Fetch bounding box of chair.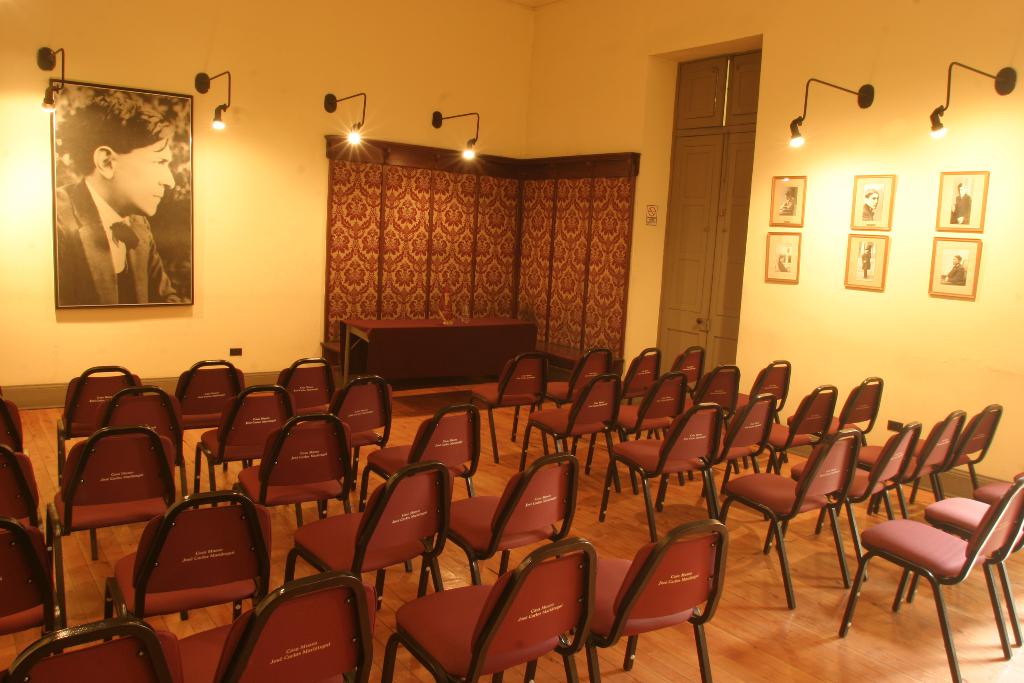
Bbox: Rect(282, 465, 448, 614).
